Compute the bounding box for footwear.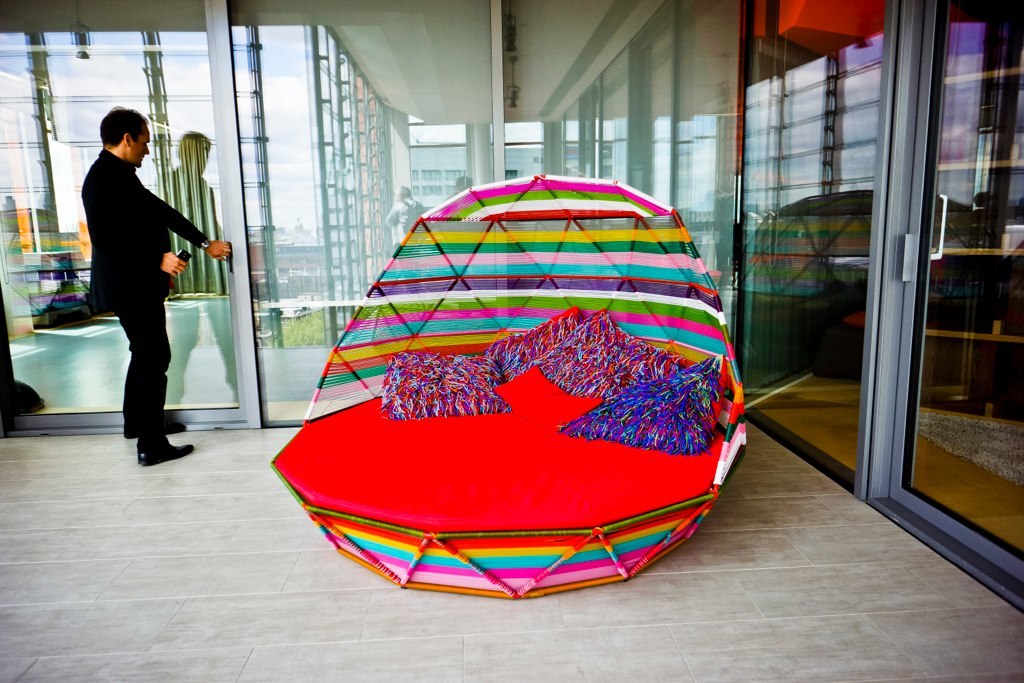
Rect(124, 413, 189, 441).
